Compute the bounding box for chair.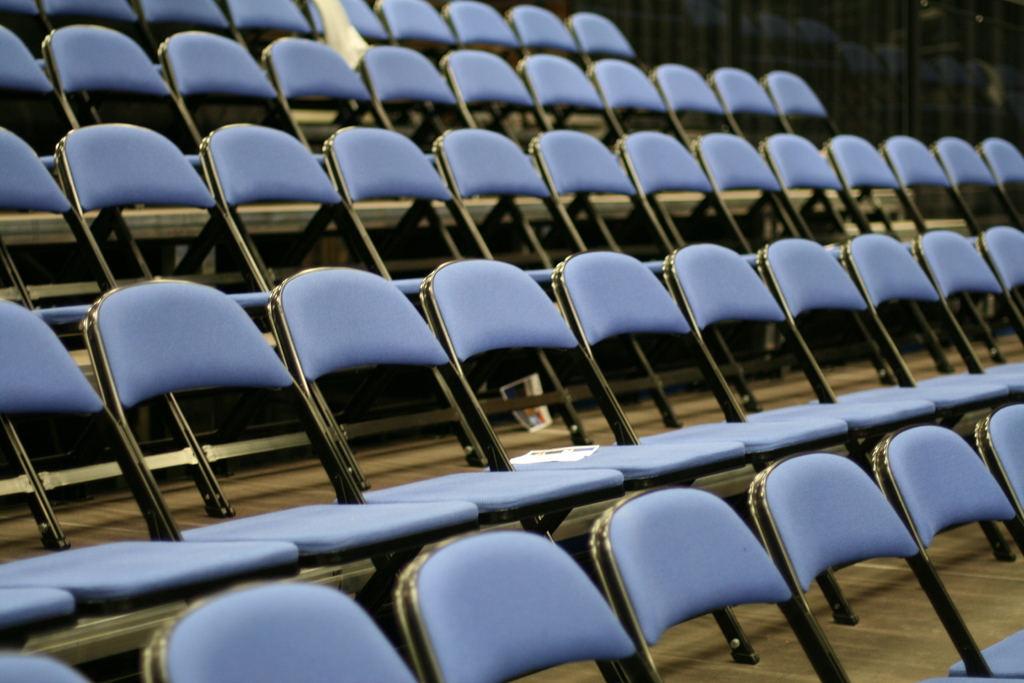
bbox=[976, 224, 1023, 341].
